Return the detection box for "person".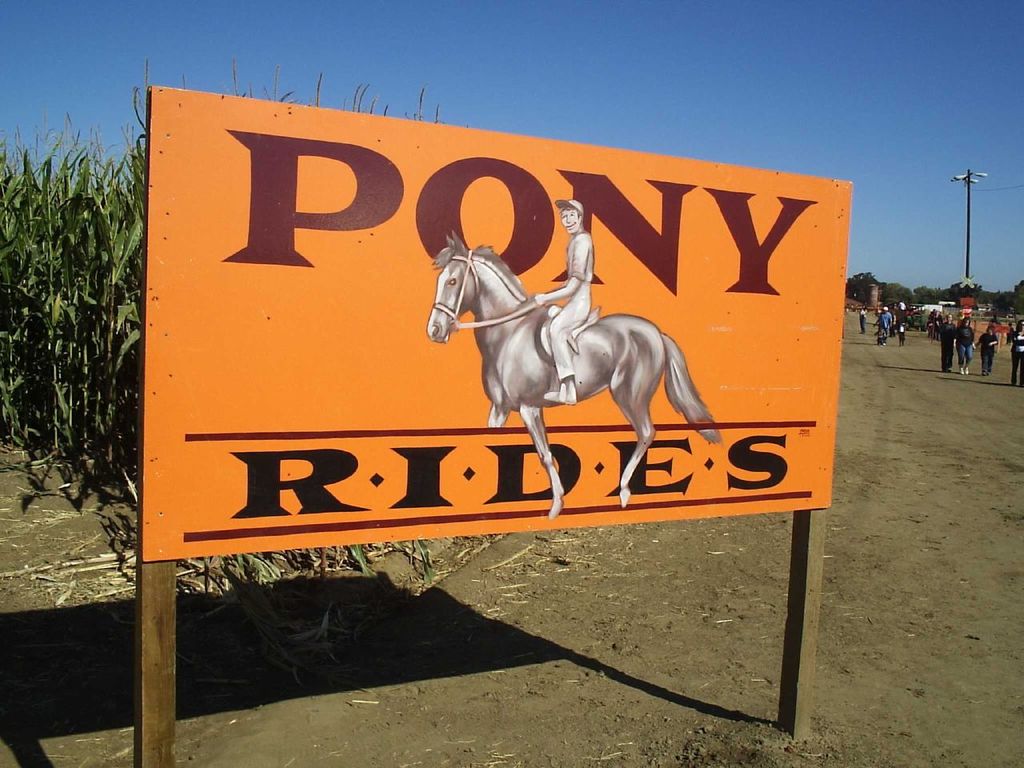
Rect(955, 314, 975, 376).
